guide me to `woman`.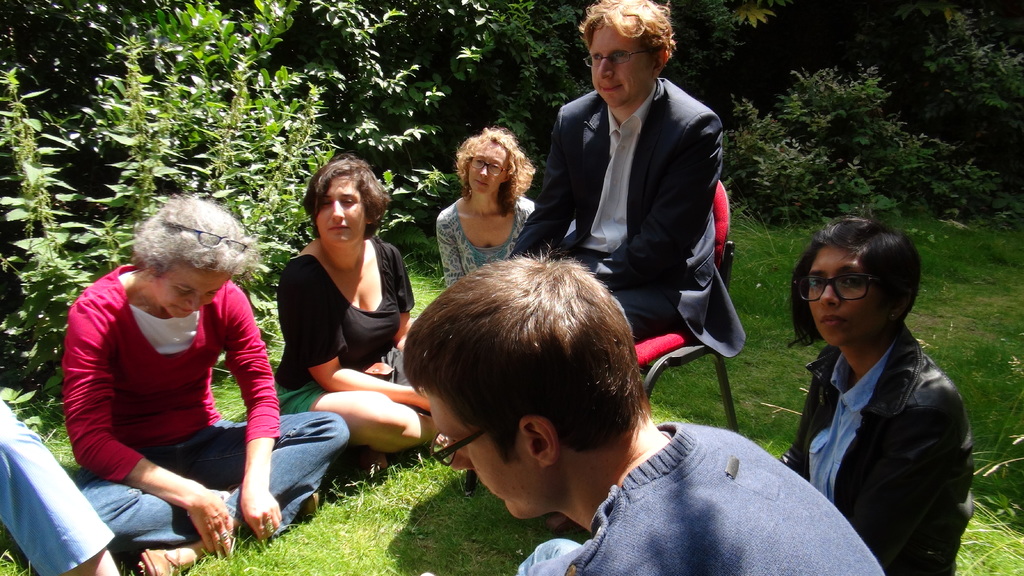
Guidance: Rect(79, 193, 349, 575).
